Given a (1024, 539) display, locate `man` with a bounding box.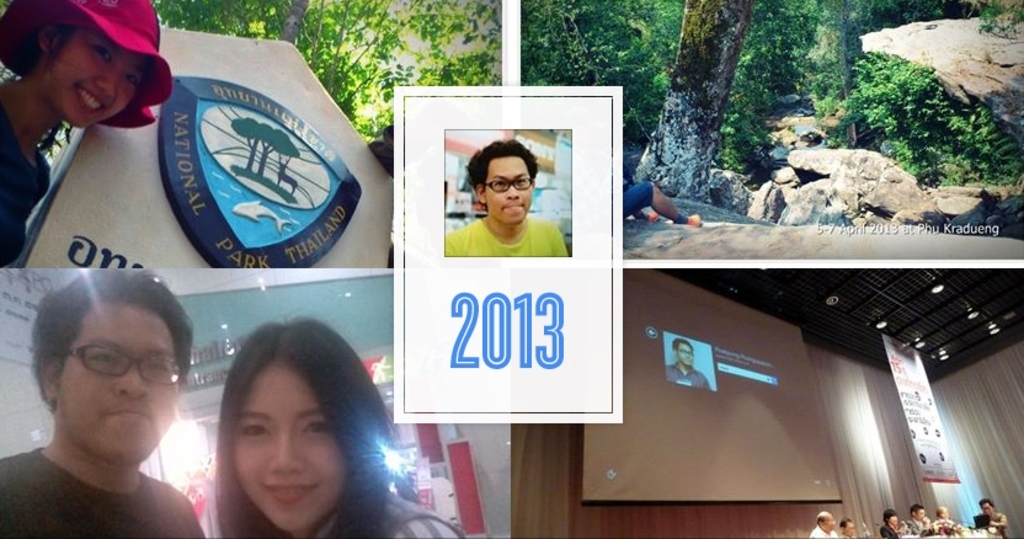
Located: [x1=811, y1=511, x2=839, y2=538].
